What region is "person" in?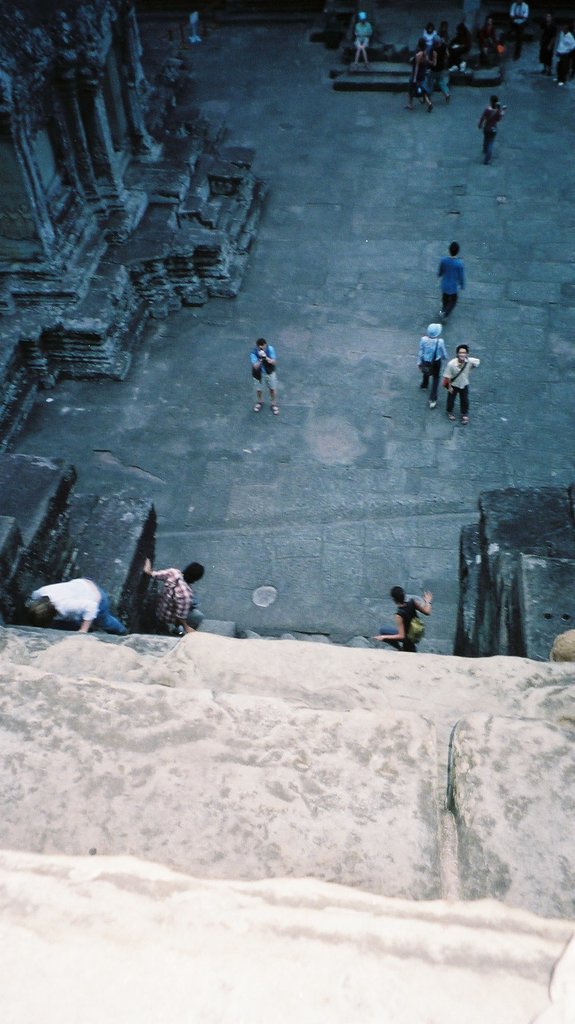
pyautogui.locateOnScreen(373, 584, 439, 650).
